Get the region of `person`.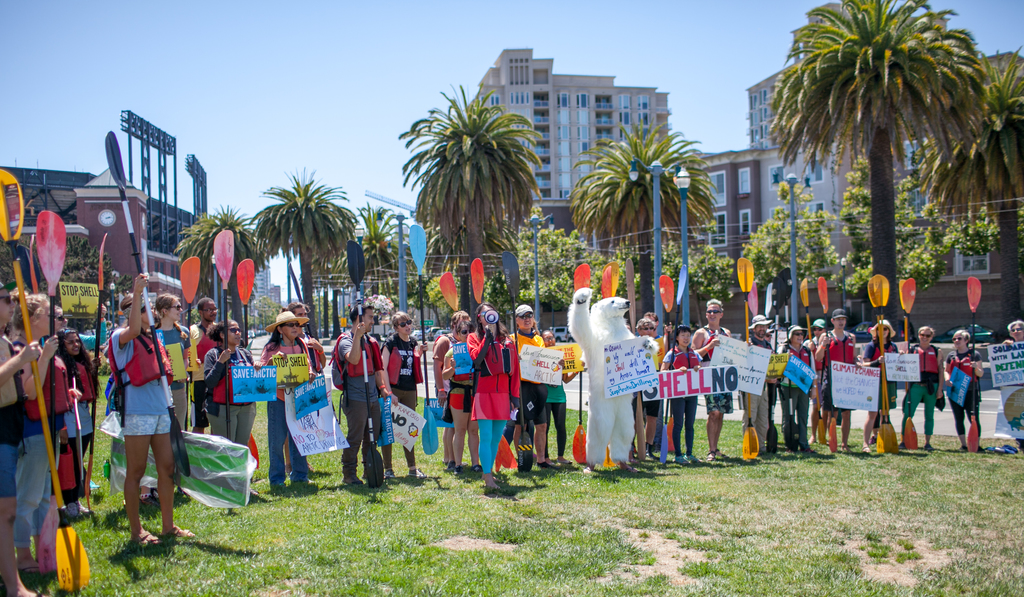
left=692, top=296, right=734, bottom=463.
